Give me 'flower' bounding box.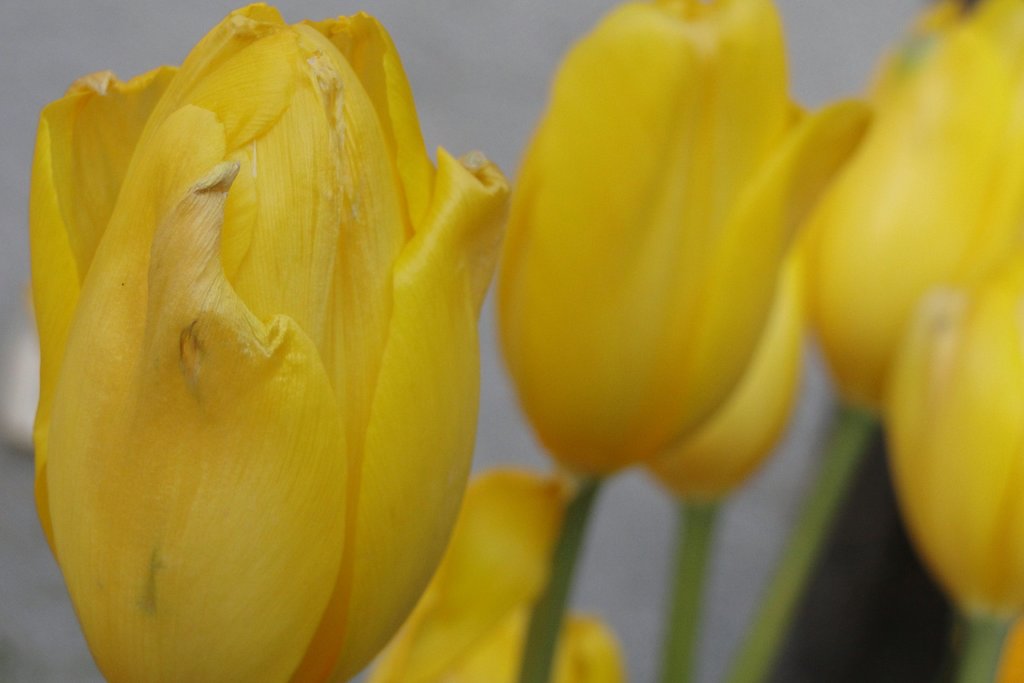
(x1=646, y1=249, x2=815, y2=508).
